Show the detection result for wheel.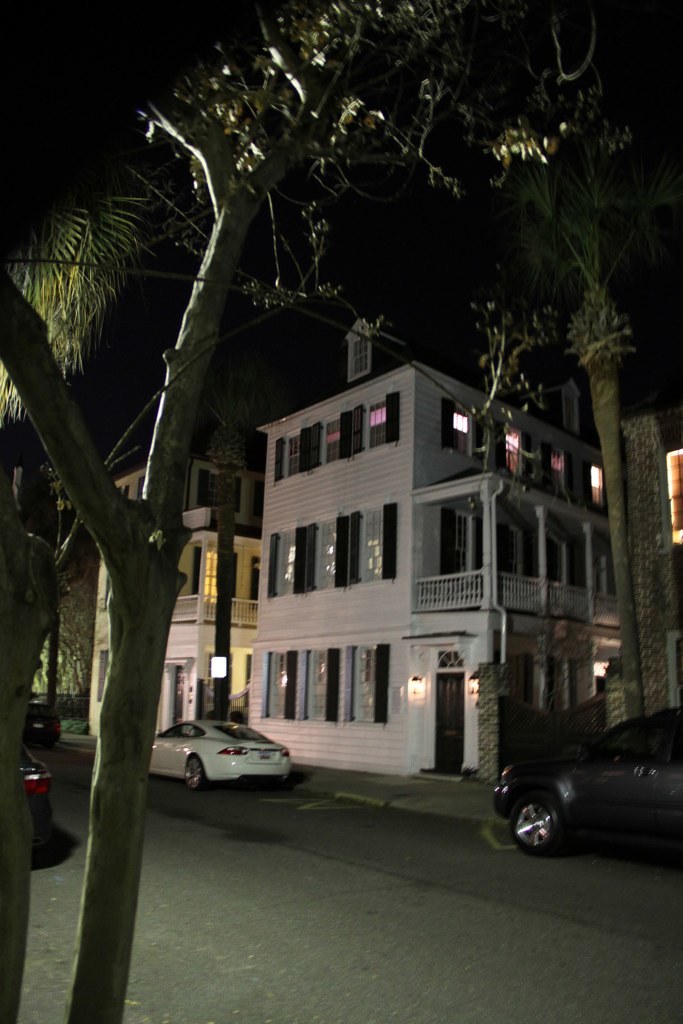
crop(181, 752, 206, 791).
